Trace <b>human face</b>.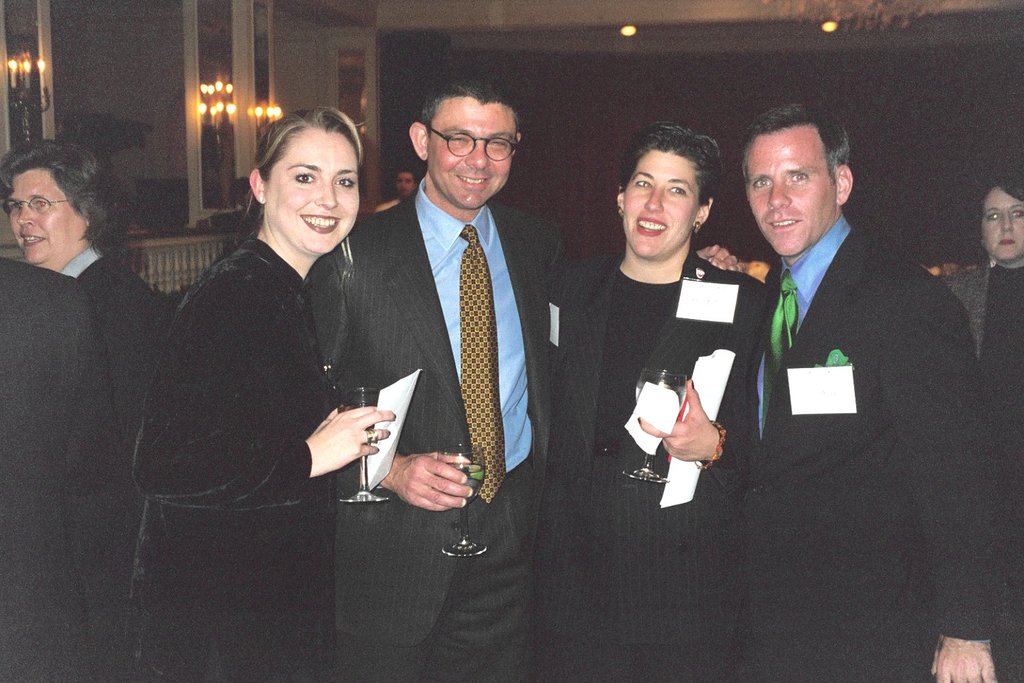
Traced to <region>426, 102, 518, 215</region>.
